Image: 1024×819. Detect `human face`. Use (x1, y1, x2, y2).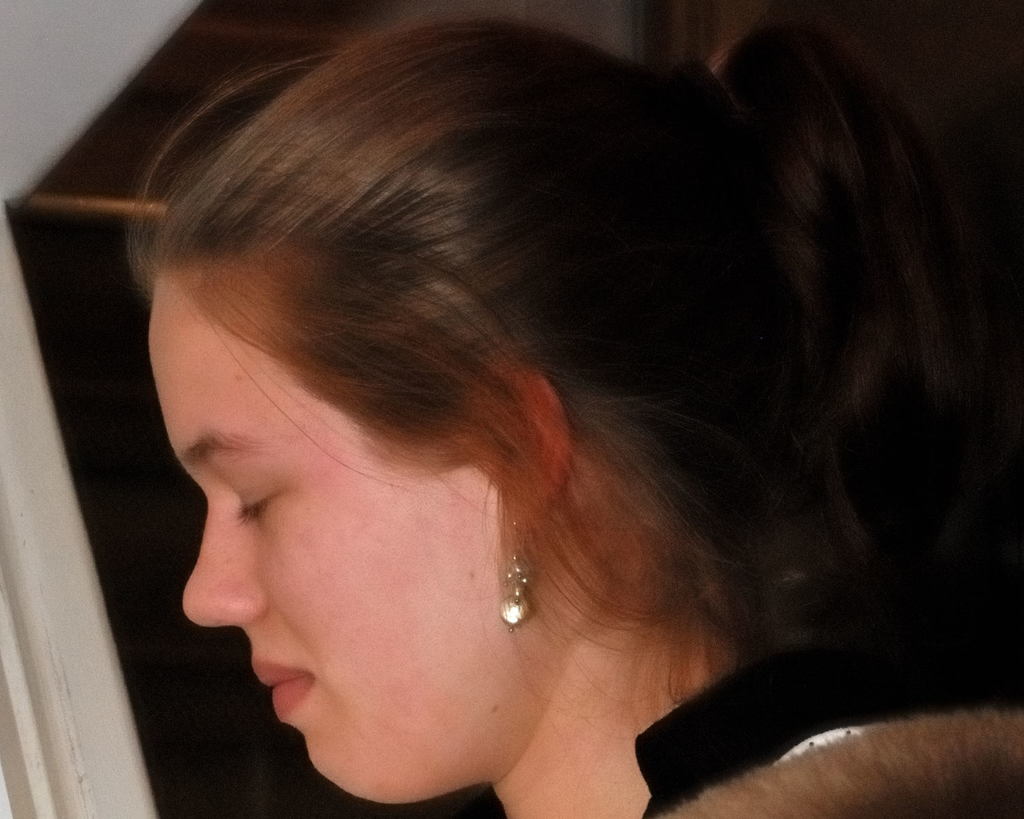
(142, 258, 532, 803).
